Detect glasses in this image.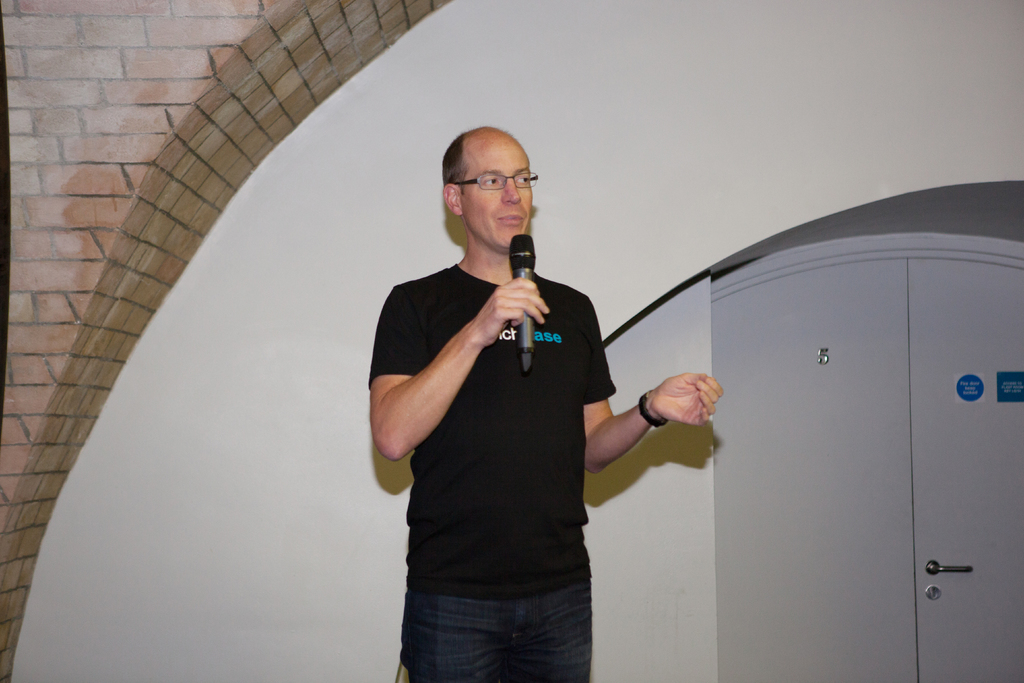
Detection: 446,170,543,200.
